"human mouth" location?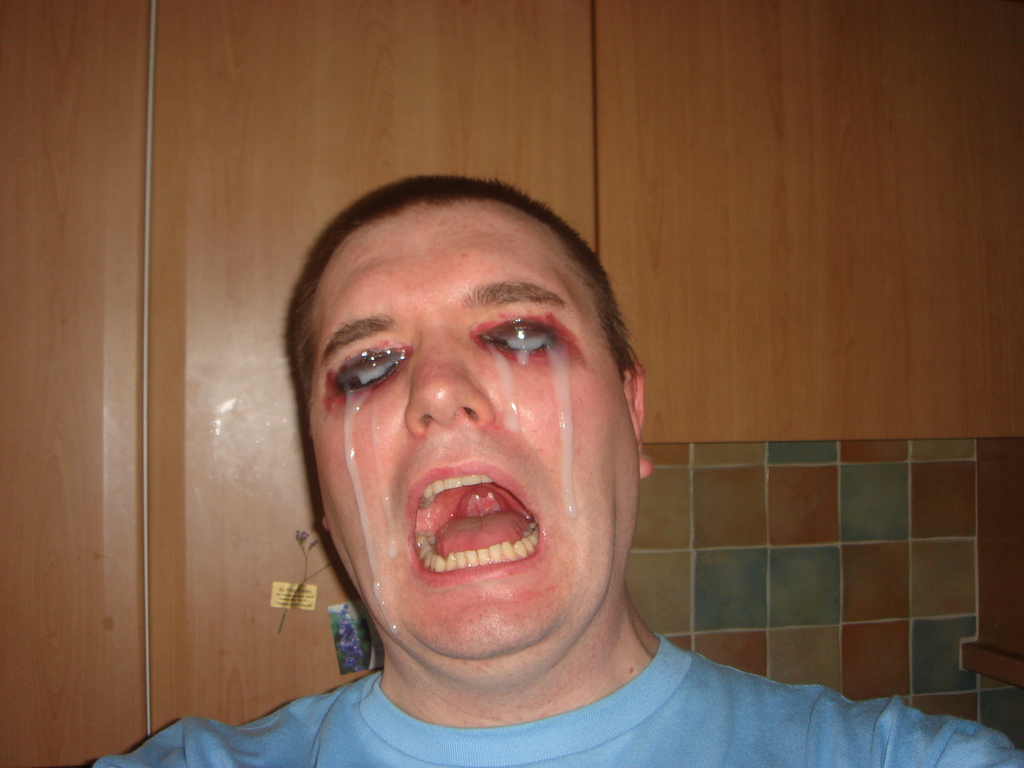
pyautogui.locateOnScreen(404, 456, 547, 588)
